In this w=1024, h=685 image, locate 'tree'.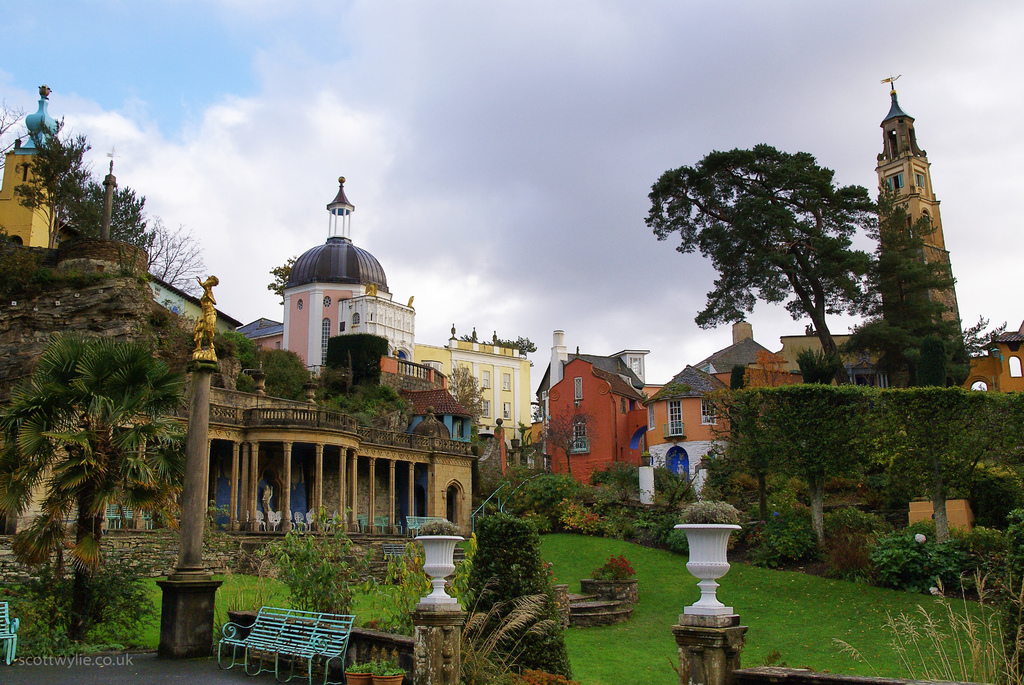
Bounding box: box=[849, 173, 1012, 560].
